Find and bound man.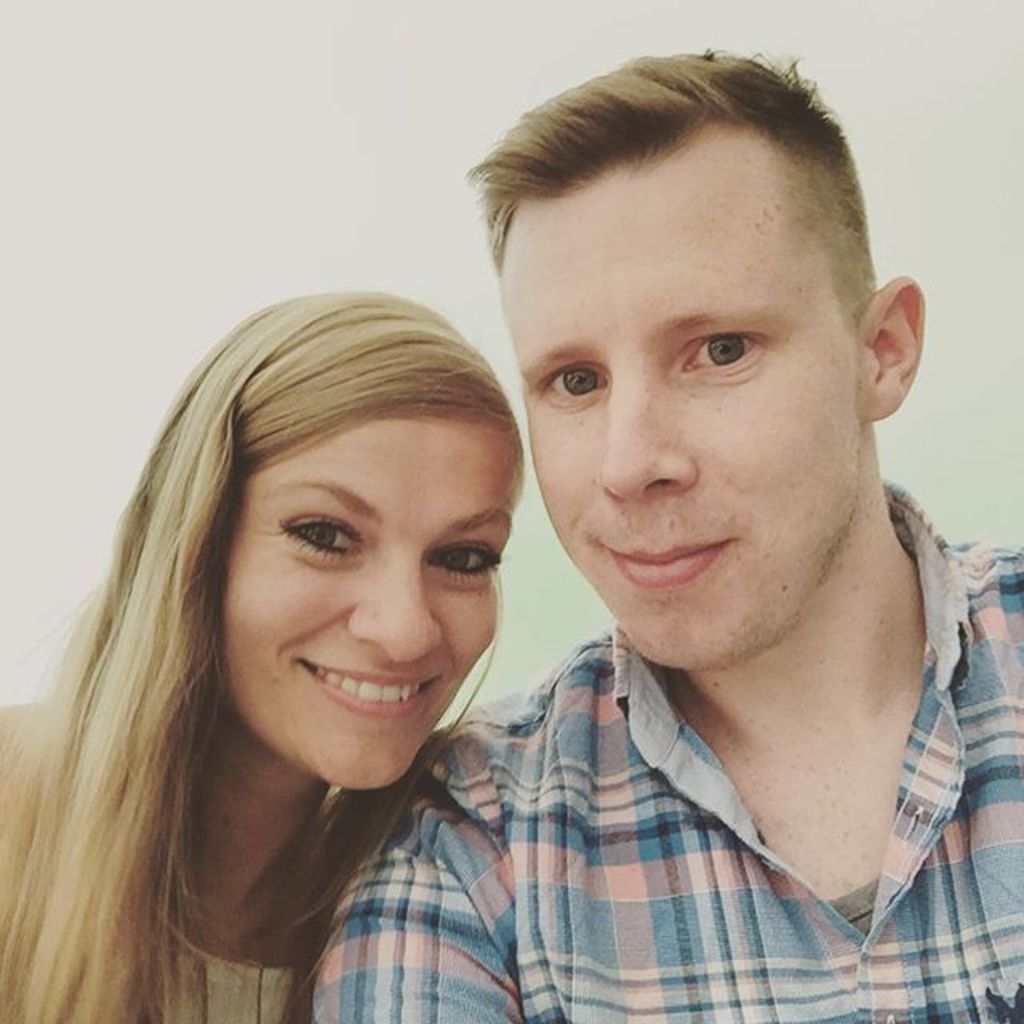
Bound: bbox=[290, 64, 1022, 1003].
